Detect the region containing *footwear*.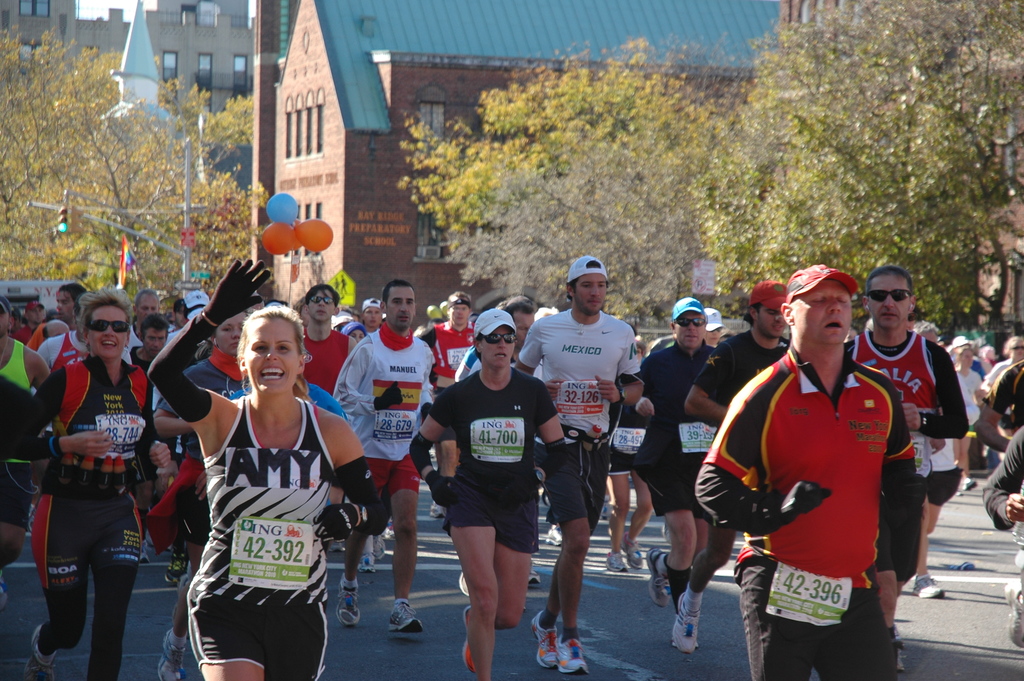
(356, 554, 372, 577).
